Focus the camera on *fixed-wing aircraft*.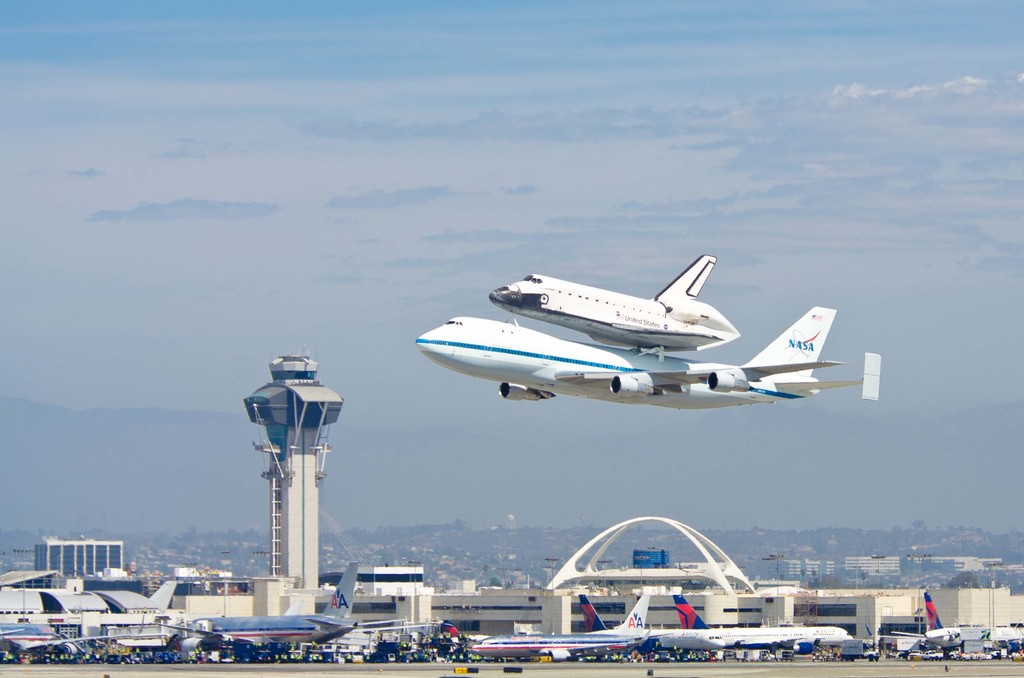
Focus region: left=150, top=565, right=404, bottom=663.
